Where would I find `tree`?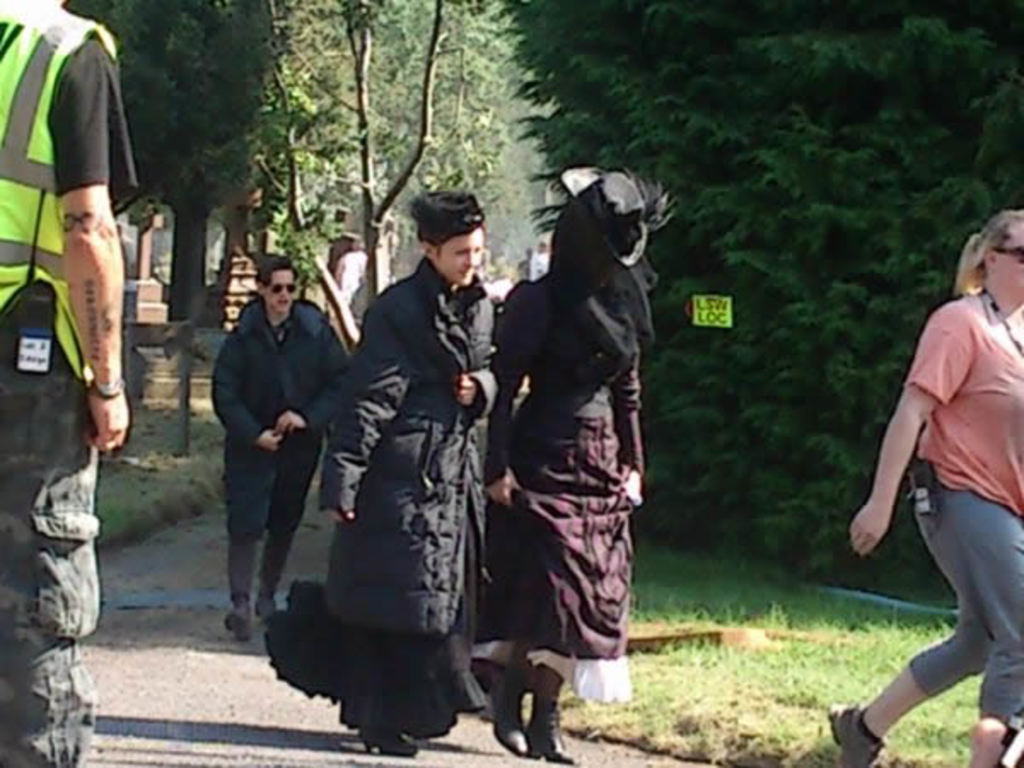
At locate(63, 0, 276, 341).
